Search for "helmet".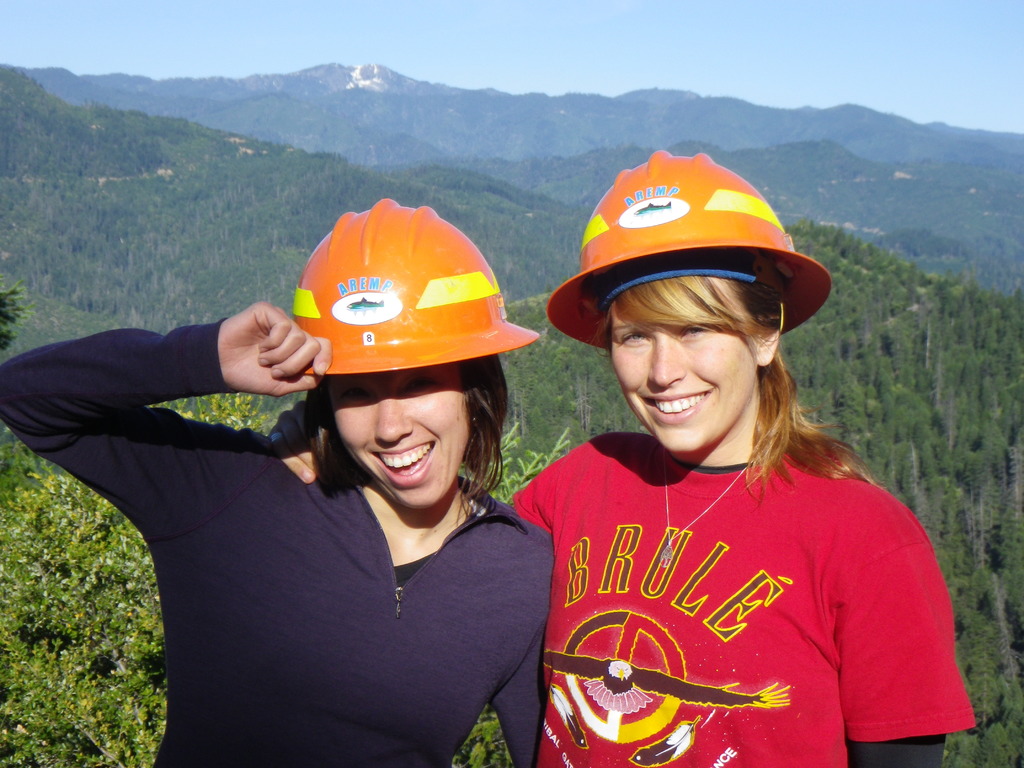
Found at bbox(539, 147, 826, 348).
